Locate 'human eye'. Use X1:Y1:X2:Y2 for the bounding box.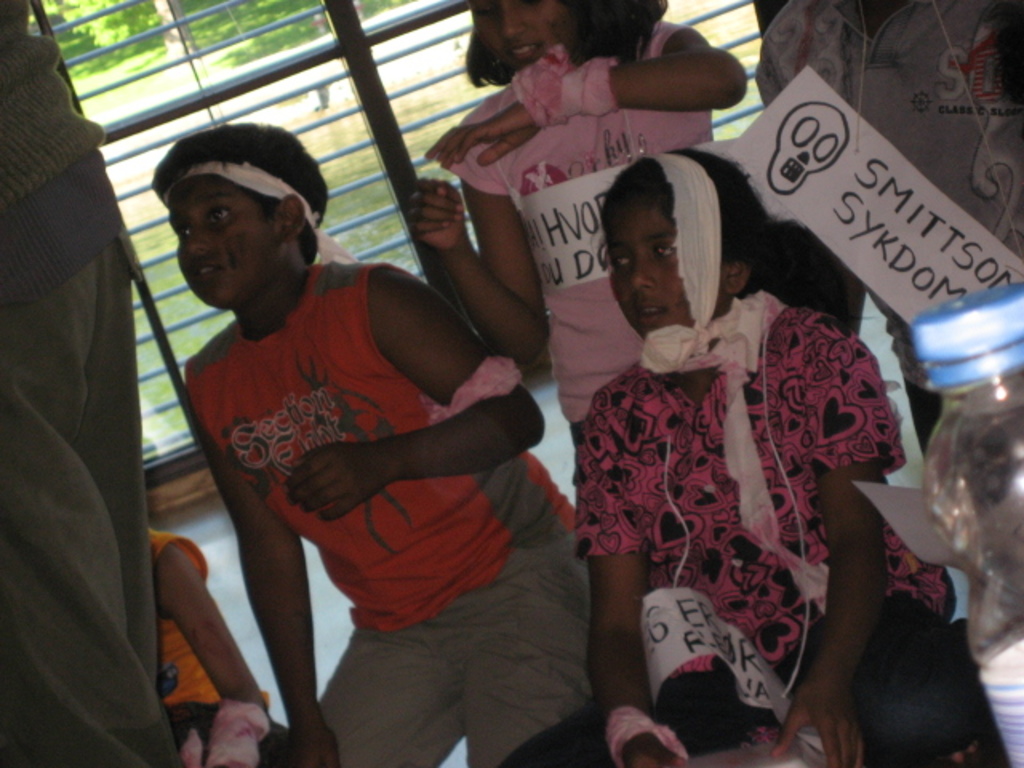
648:240:675:262.
